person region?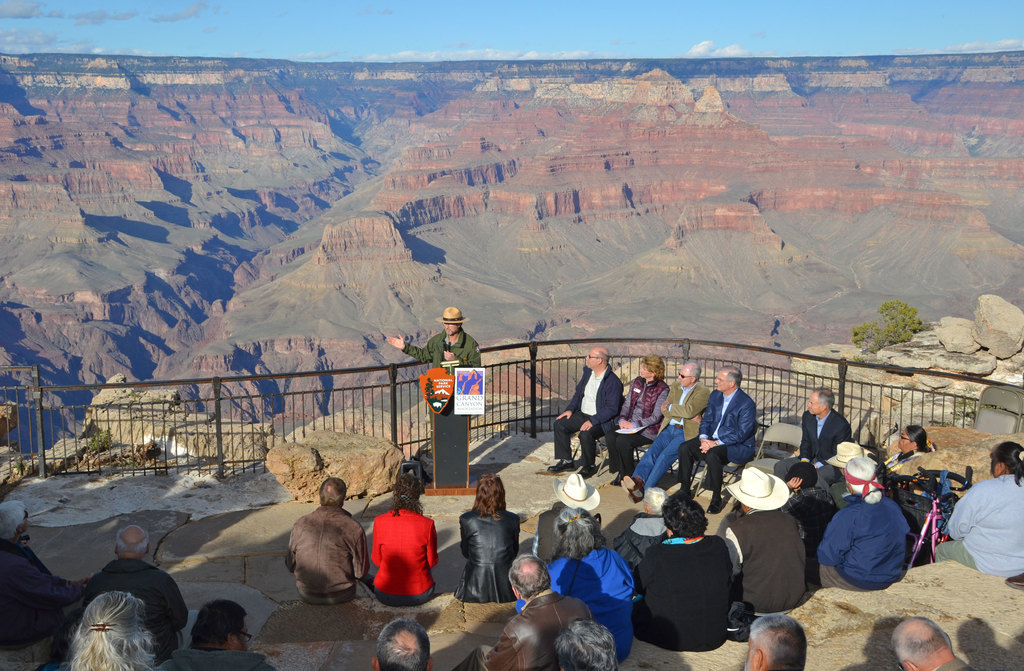
679,363,758,522
